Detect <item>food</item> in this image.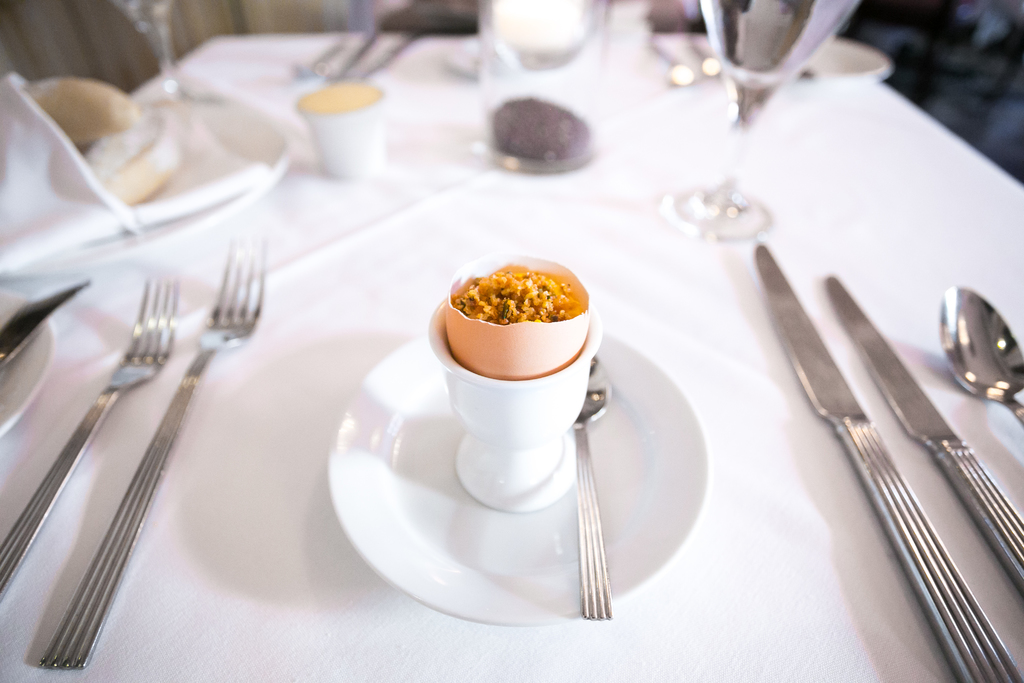
Detection: <region>447, 274, 580, 325</region>.
